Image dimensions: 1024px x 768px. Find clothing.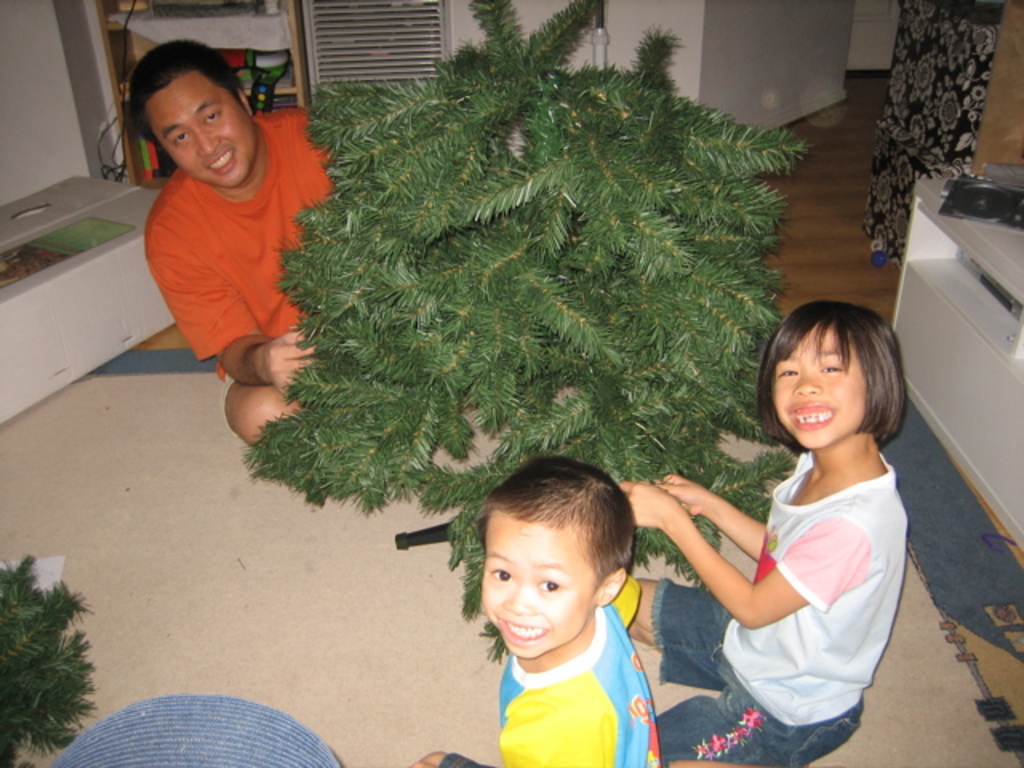
{"x1": 638, "y1": 451, "x2": 904, "y2": 766}.
